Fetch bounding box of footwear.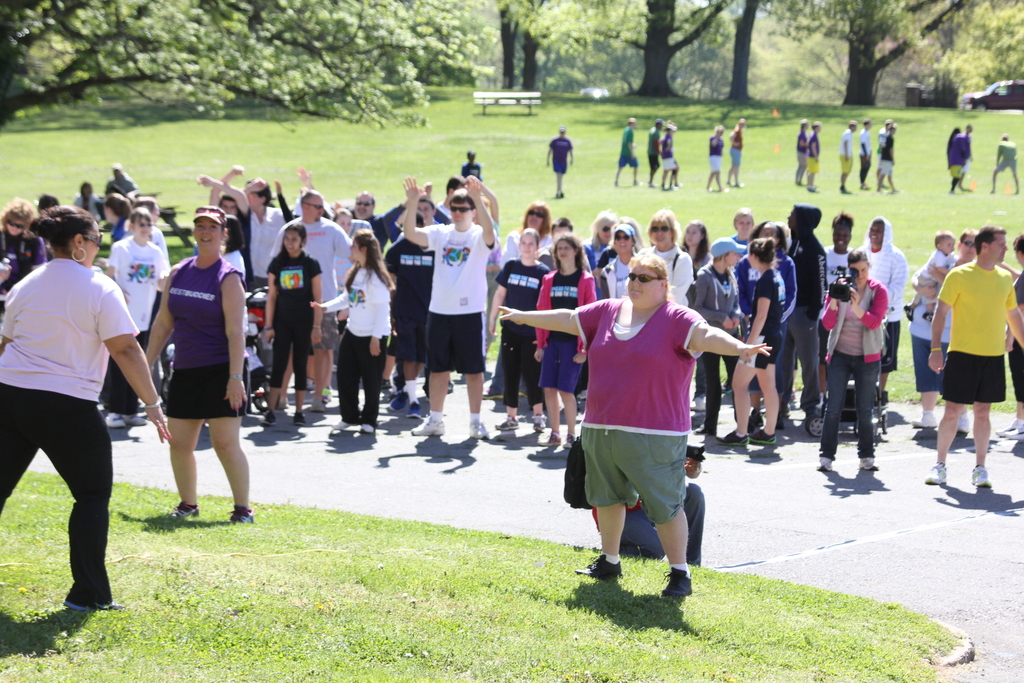
Bbox: detection(517, 386, 525, 397).
